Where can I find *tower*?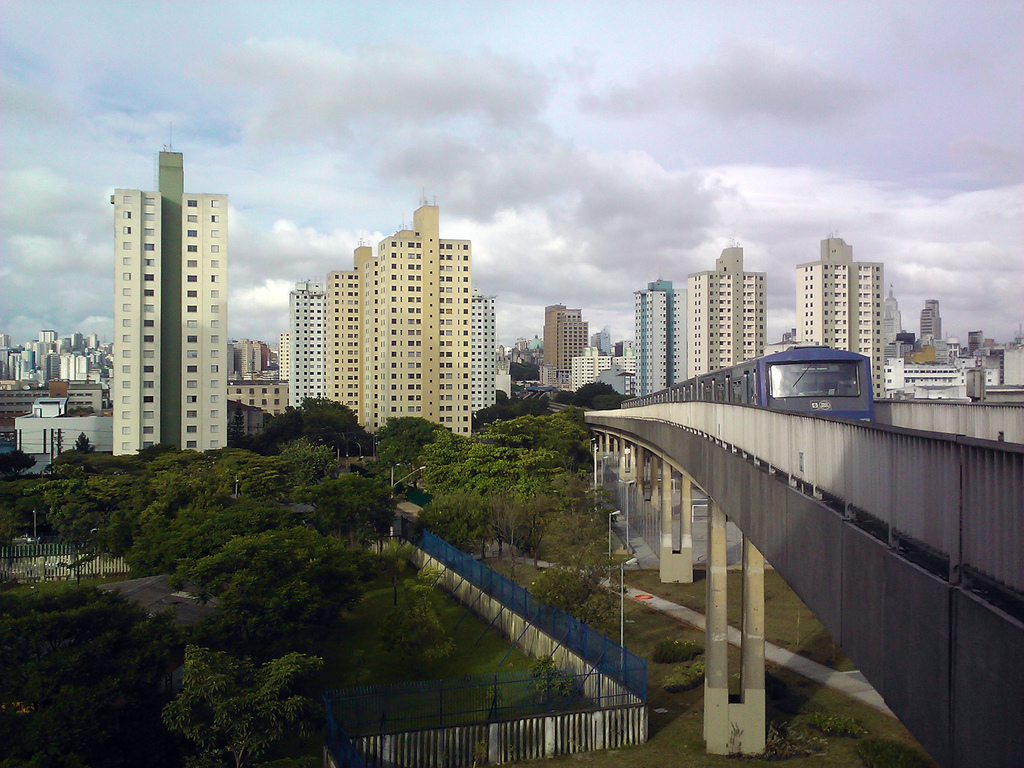
You can find it at 687/245/762/383.
